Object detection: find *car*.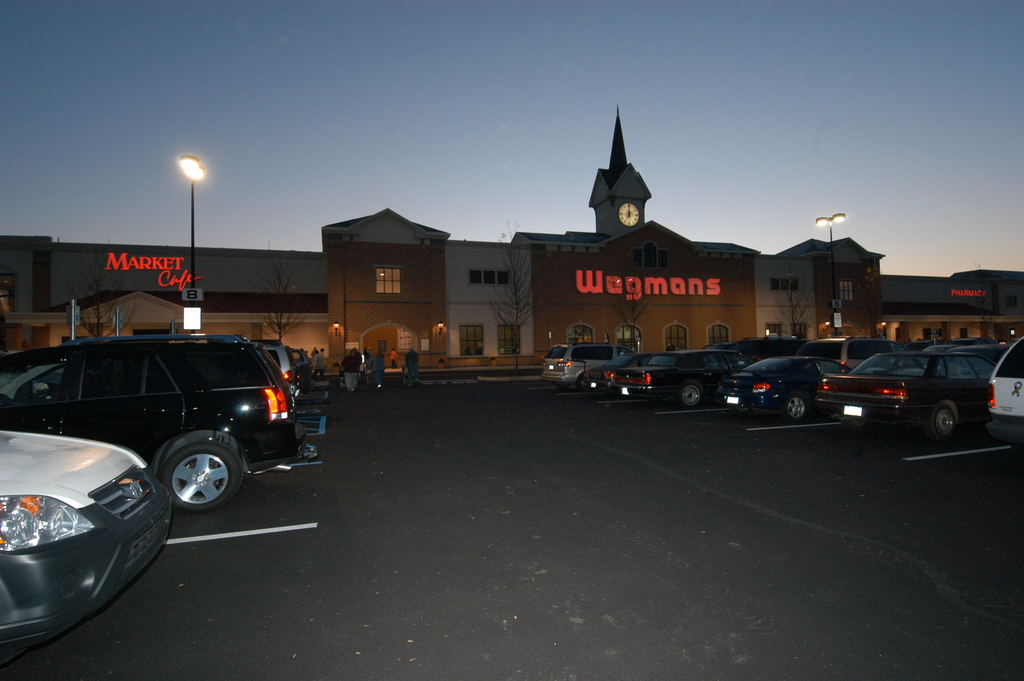
locate(6, 331, 308, 518).
